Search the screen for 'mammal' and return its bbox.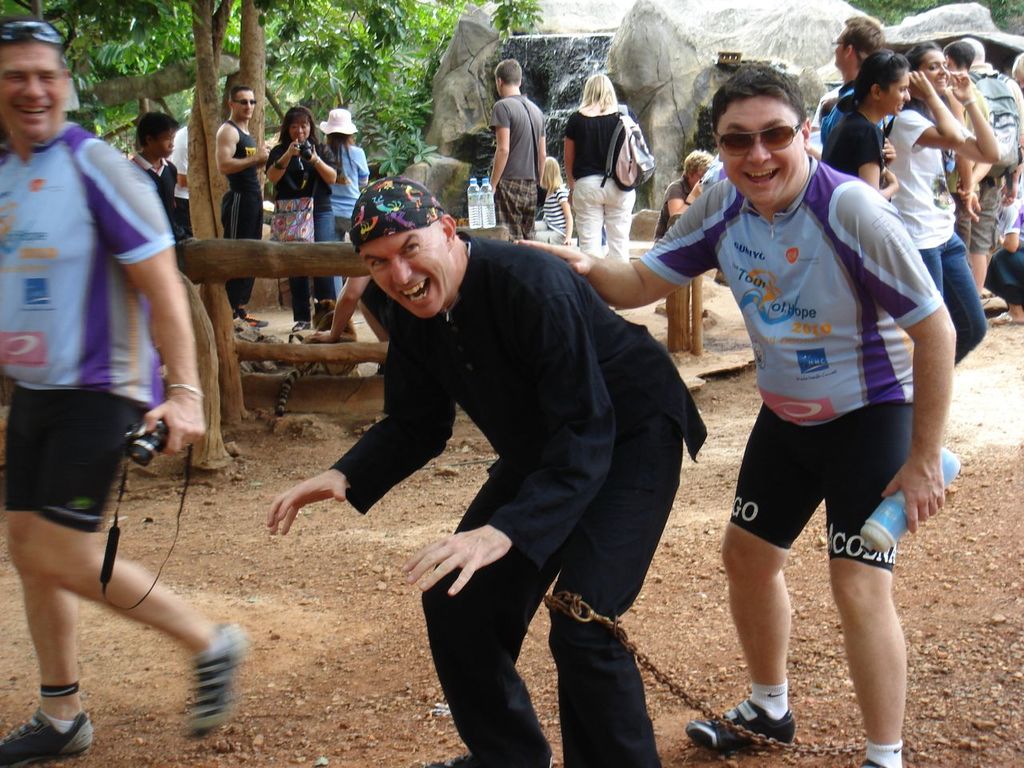
Found: bbox(170, 118, 193, 187).
